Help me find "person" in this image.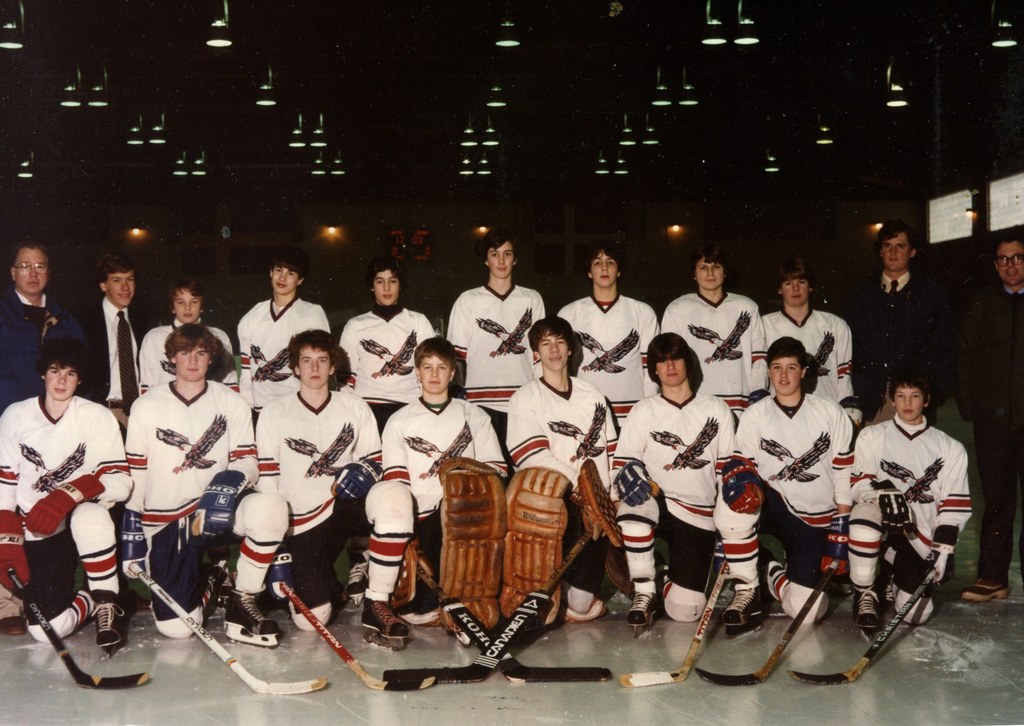
Found it: 961/224/1023/603.
